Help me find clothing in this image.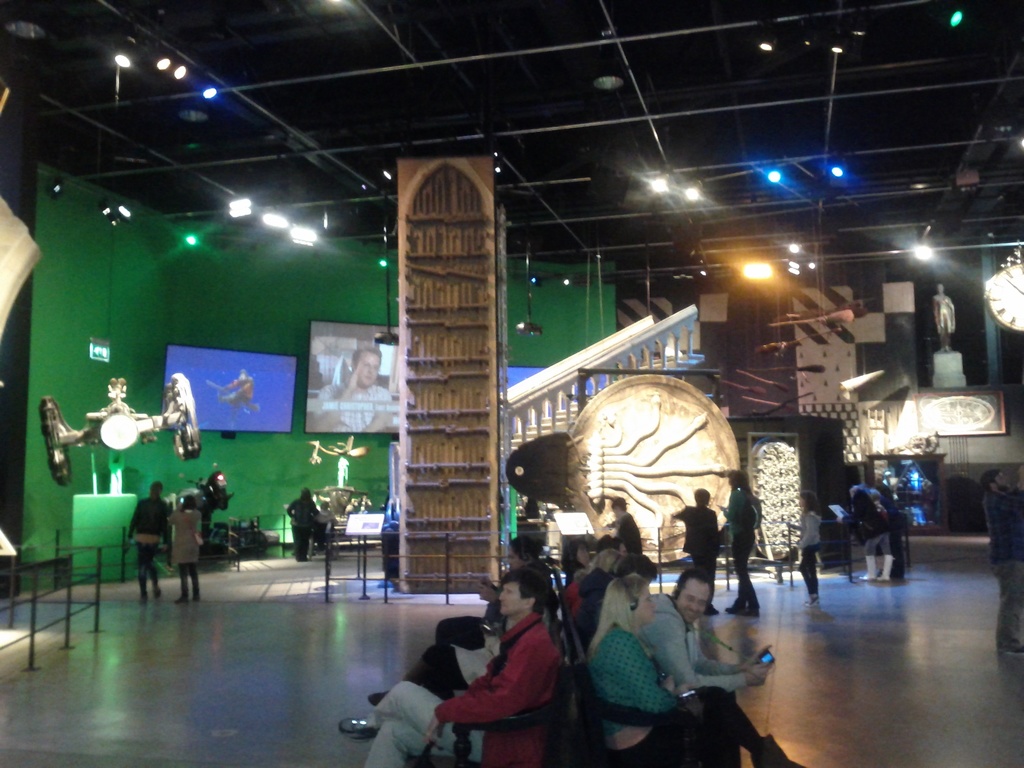
Found it: bbox(673, 506, 721, 610).
